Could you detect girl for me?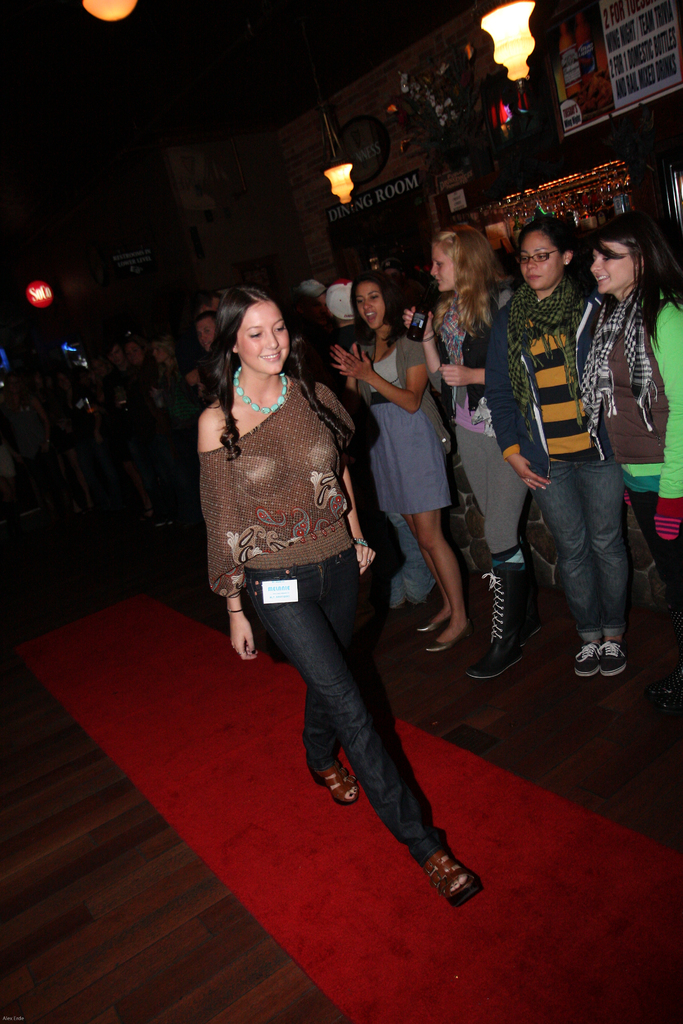
Detection result: box=[401, 229, 541, 678].
